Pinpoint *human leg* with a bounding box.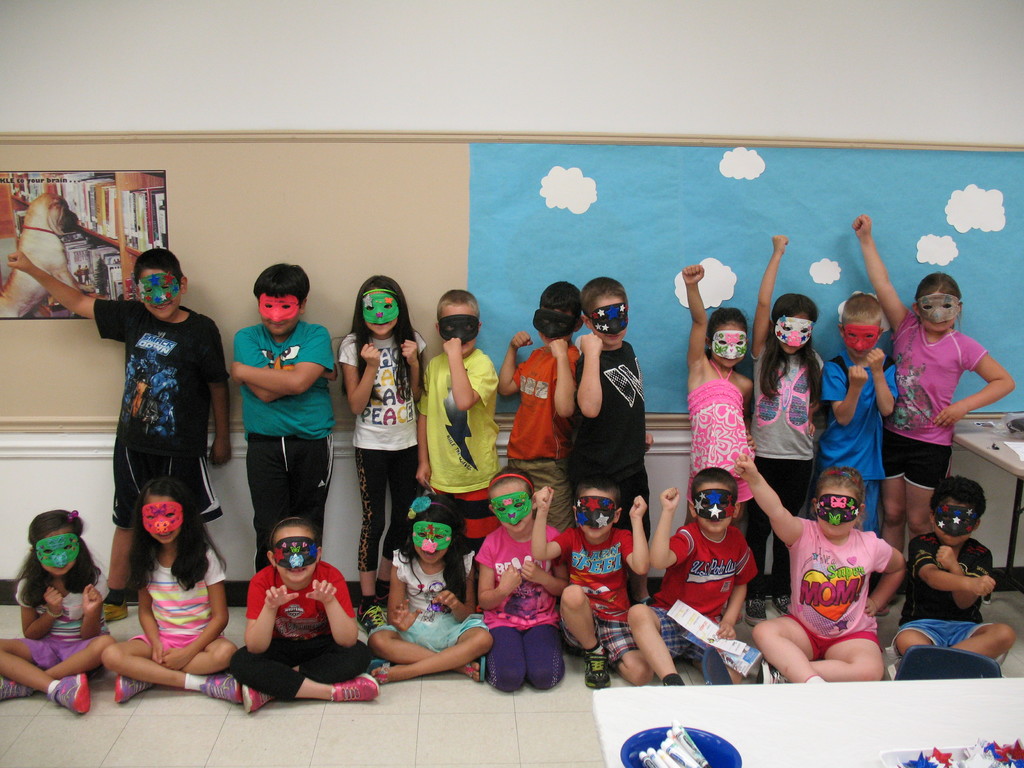
228/636/376/701.
